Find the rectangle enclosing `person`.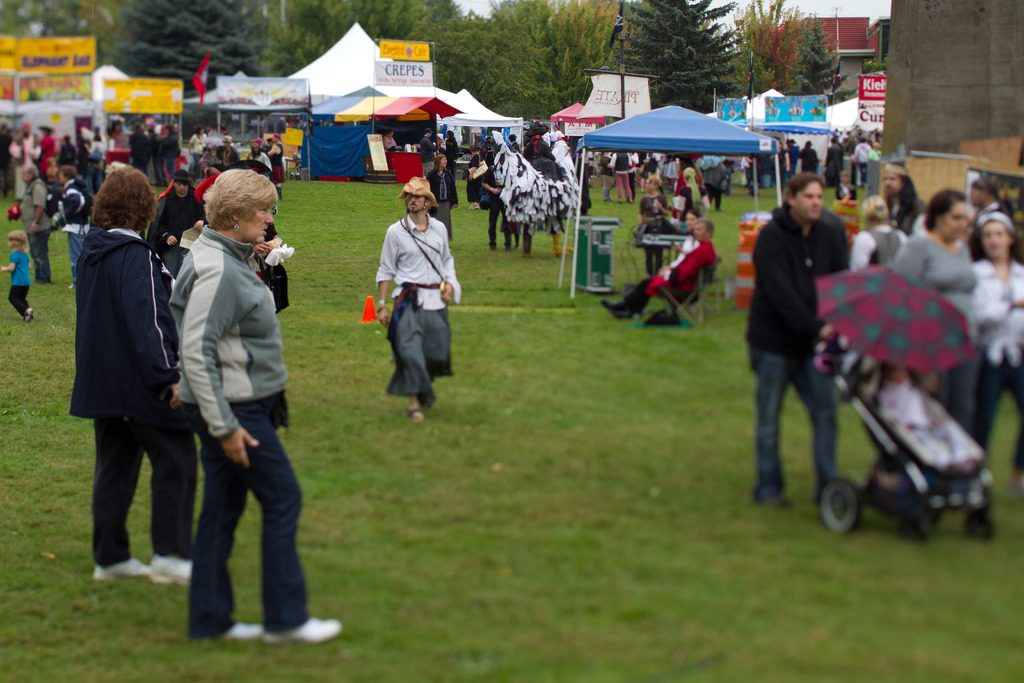
387, 128, 396, 156.
